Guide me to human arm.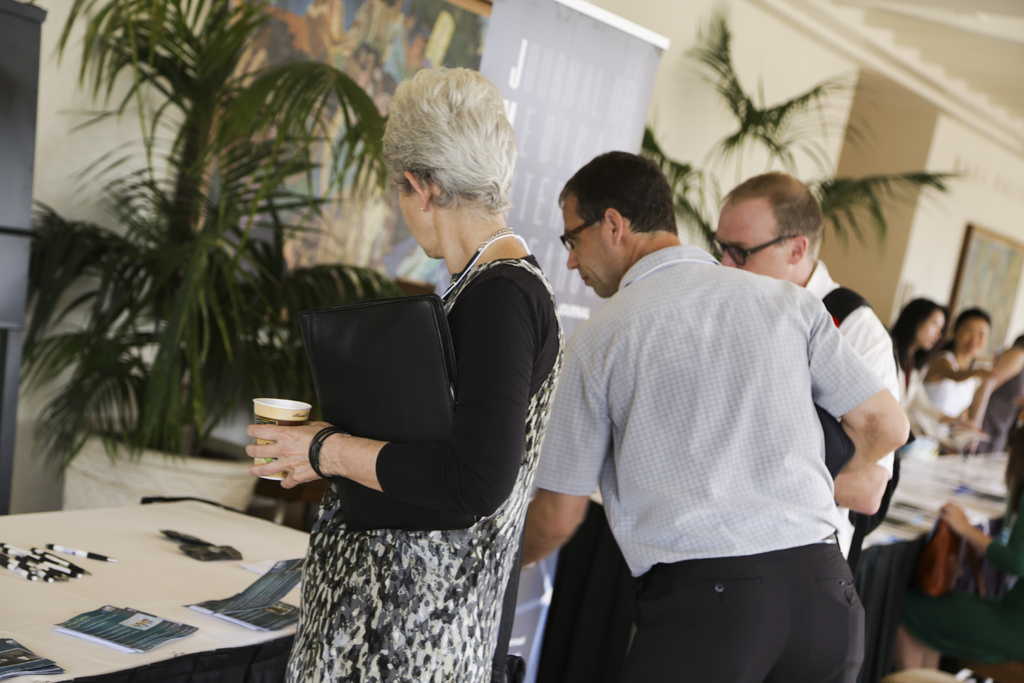
Guidance: locate(247, 283, 524, 519).
